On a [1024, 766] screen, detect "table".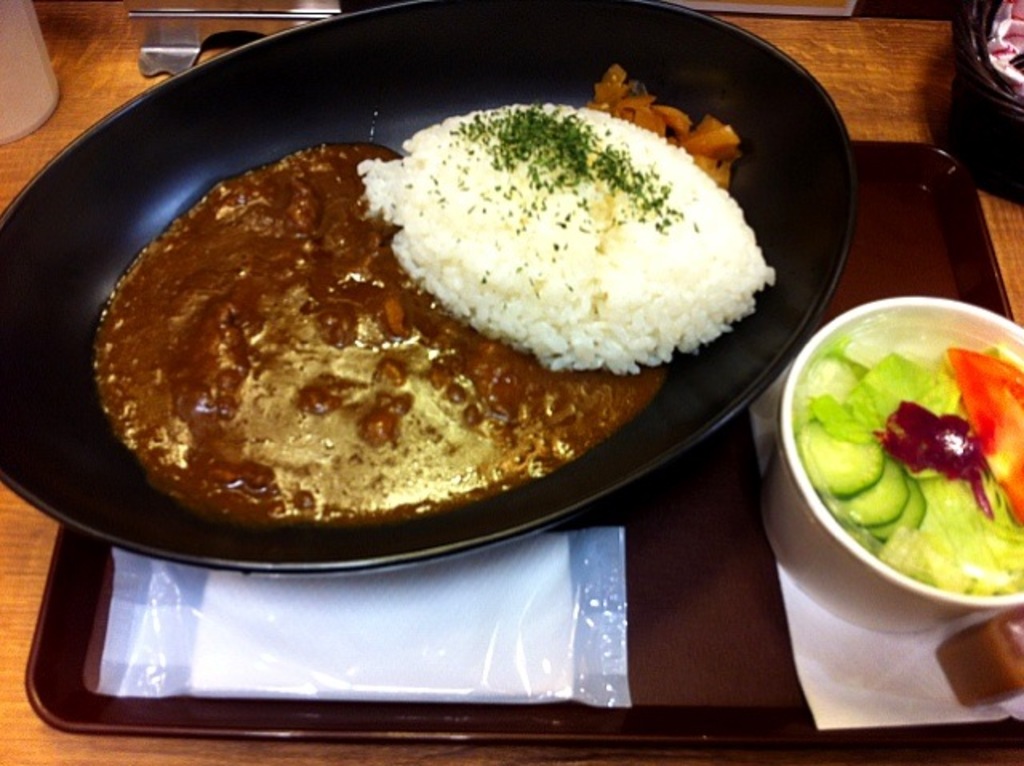
BBox(0, 0, 1022, 764).
